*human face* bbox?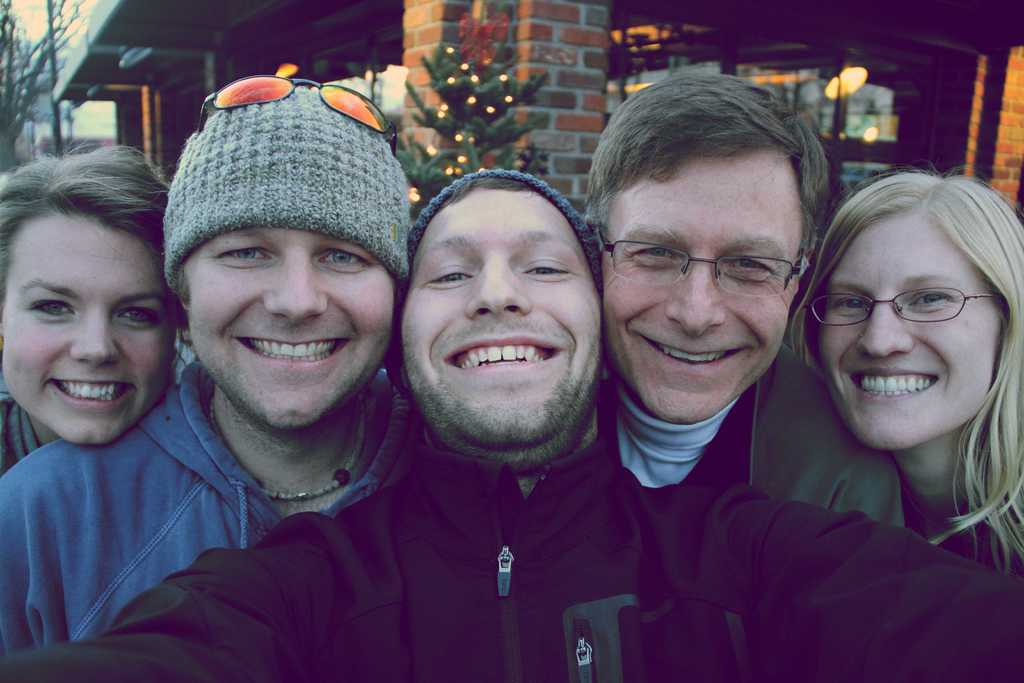
box(399, 190, 602, 444)
